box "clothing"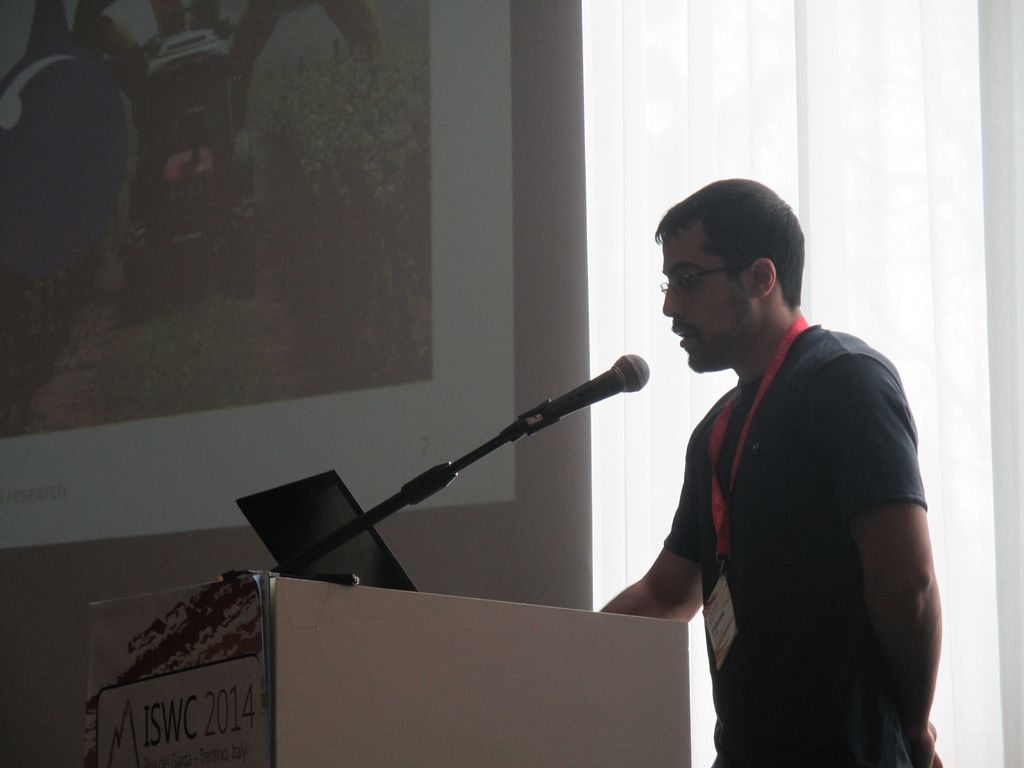
bbox=(560, 274, 874, 694)
